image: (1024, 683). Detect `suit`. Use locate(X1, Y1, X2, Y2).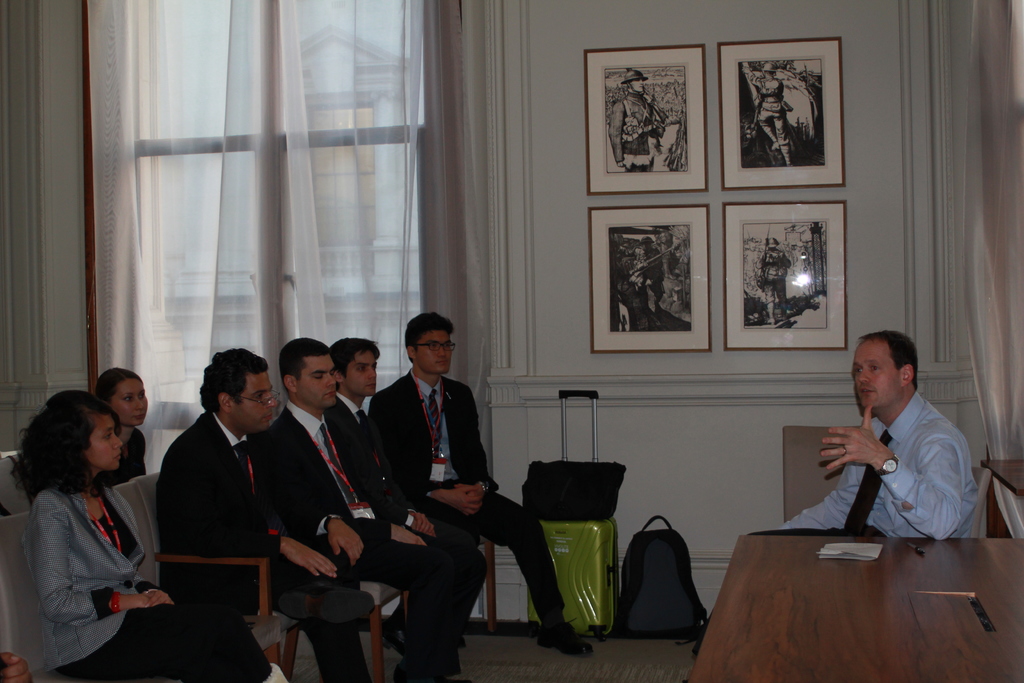
locate(19, 479, 158, 674).
